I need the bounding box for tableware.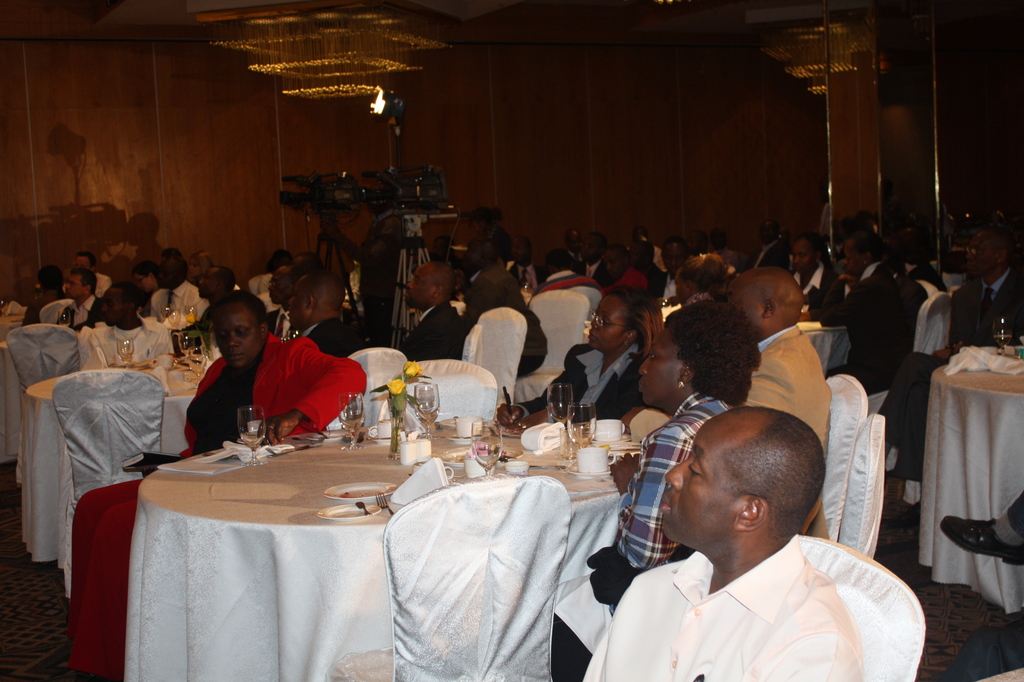
Here it is: box=[993, 318, 1011, 350].
